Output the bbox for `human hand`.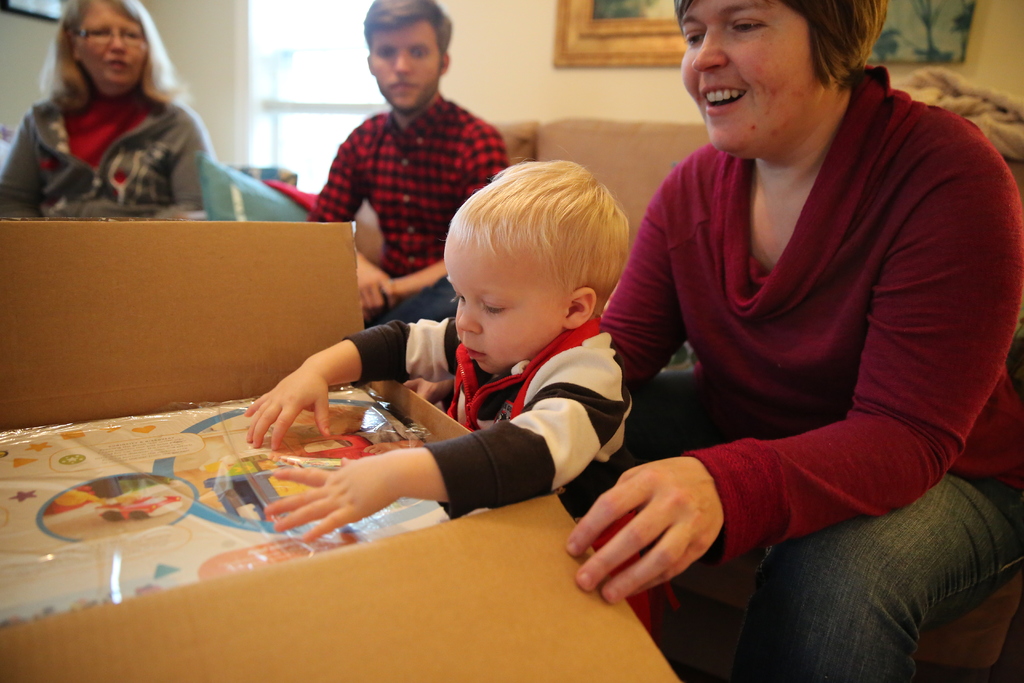
Rect(242, 366, 331, 453).
